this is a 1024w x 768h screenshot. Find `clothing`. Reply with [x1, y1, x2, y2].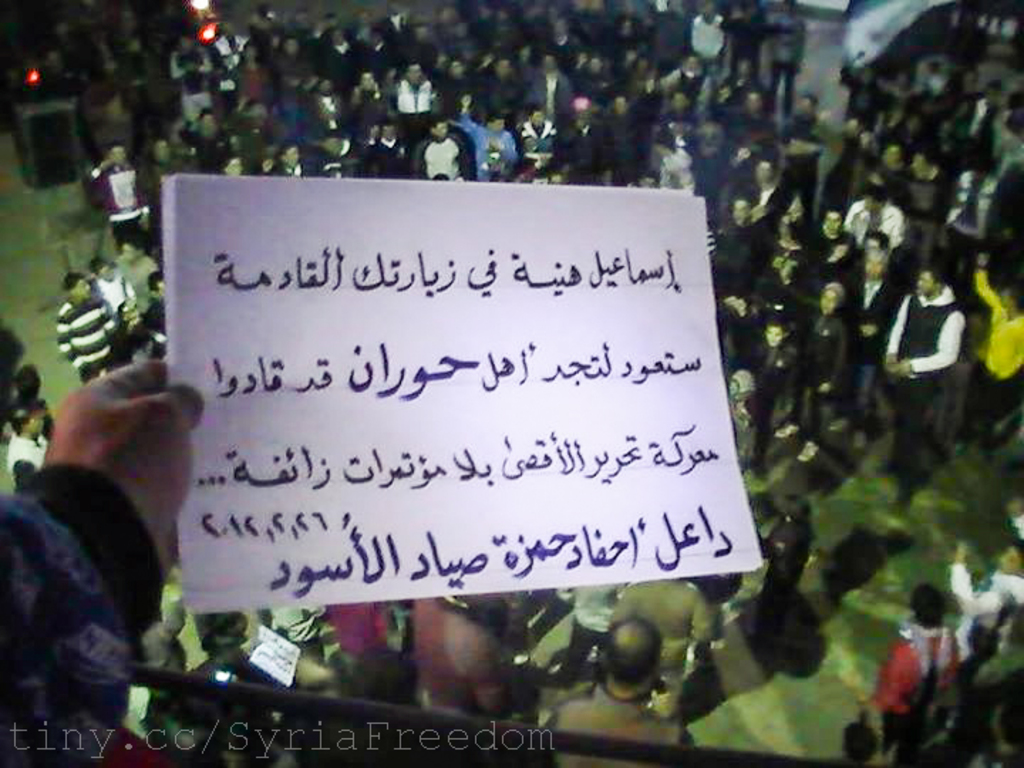
[334, 606, 391, 691].
